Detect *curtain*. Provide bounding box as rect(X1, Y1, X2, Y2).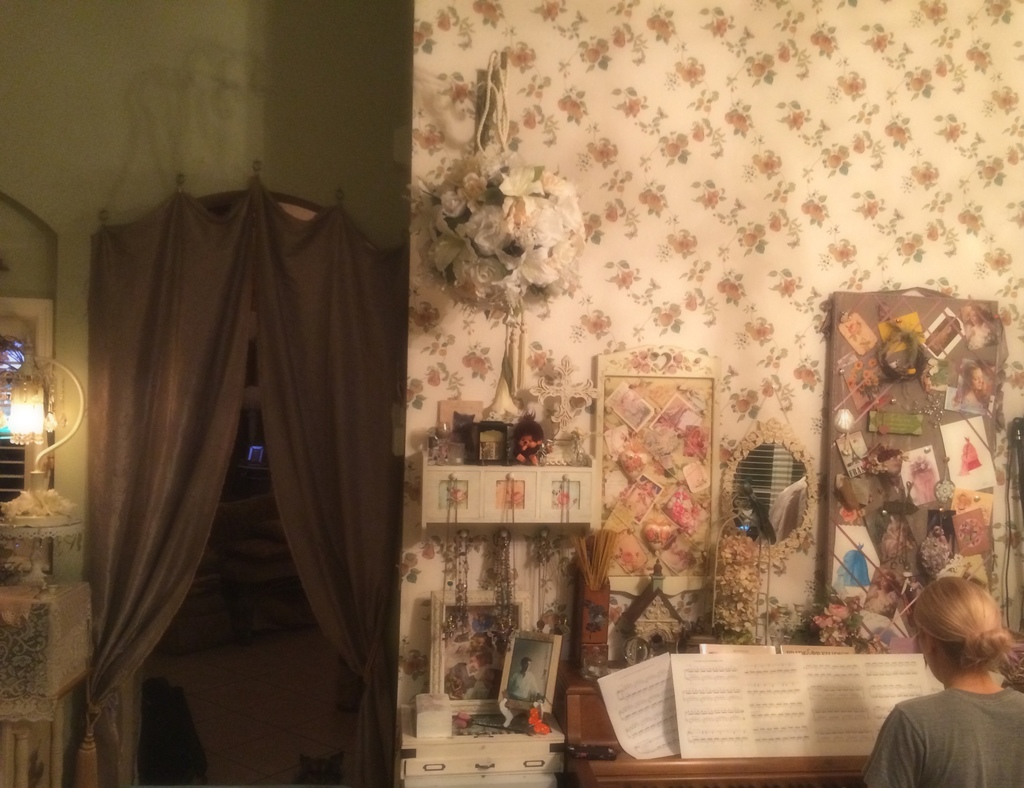
rect(25, 136, 408, 787).
